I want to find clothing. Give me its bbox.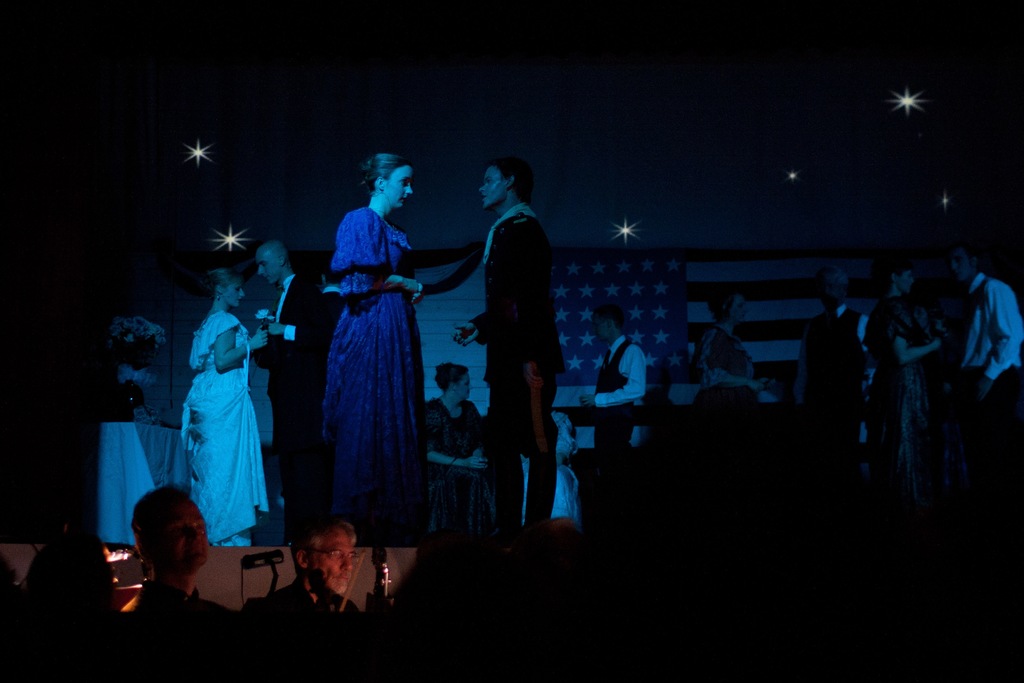
left=804, top=304, right=868, bottom=446.
